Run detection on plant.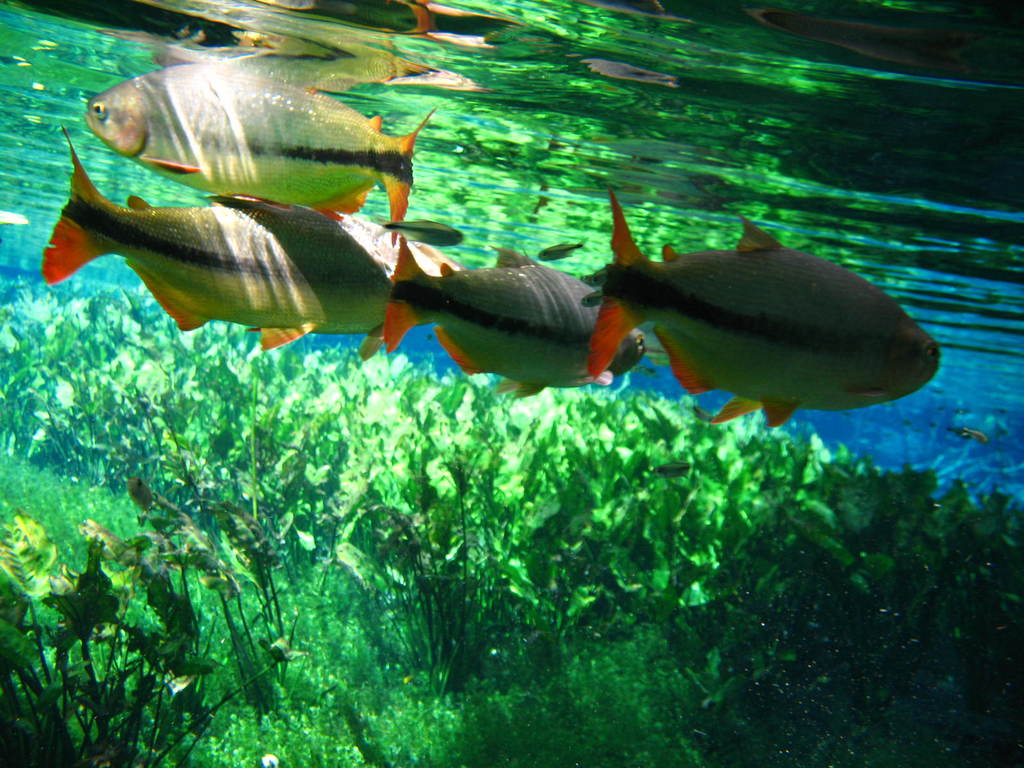
Result: bbox=[436, 427, 488, 684].
